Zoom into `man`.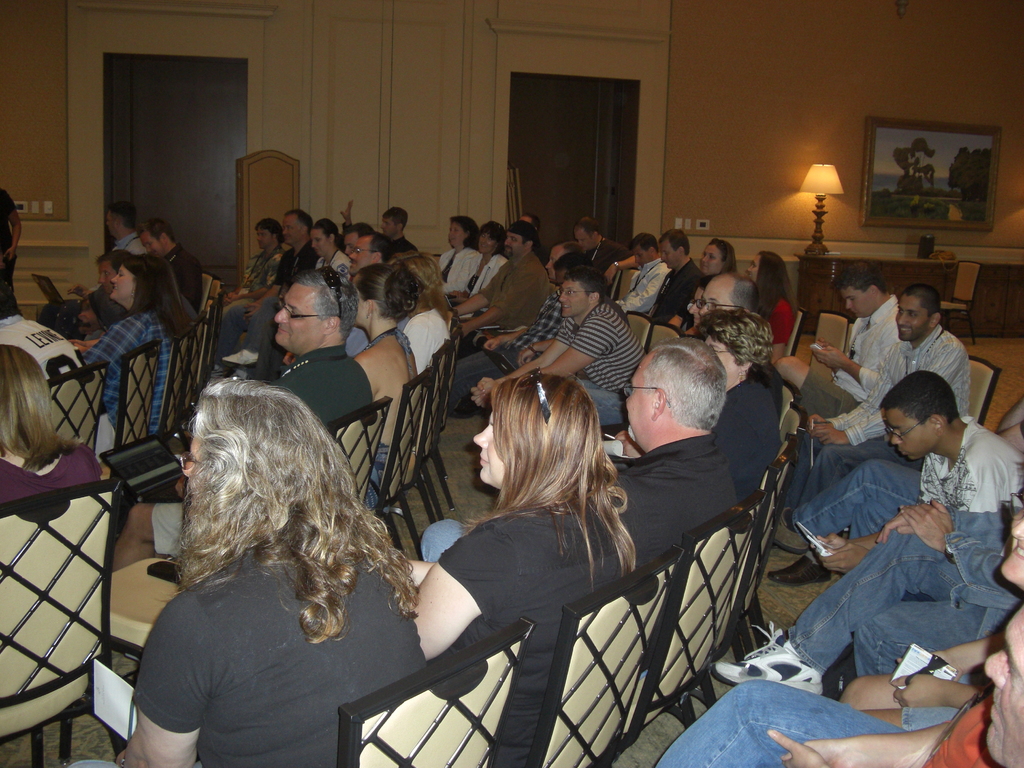
Zoom target: [x1=765, y1=284, x2=970, y2=584].
